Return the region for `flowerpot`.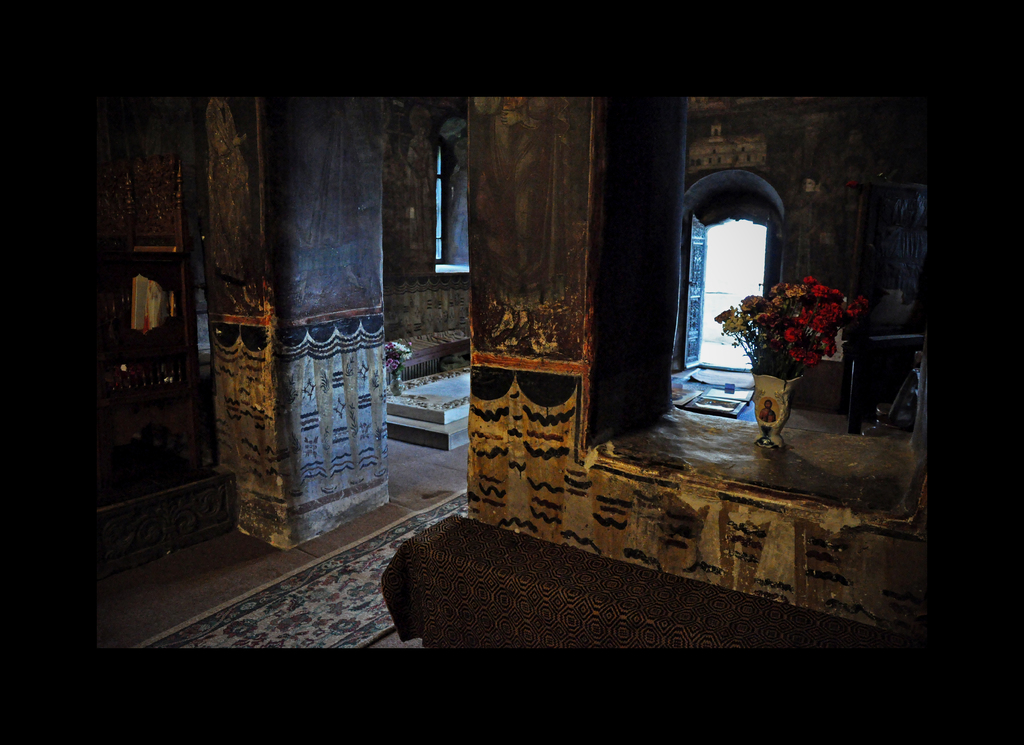
locate(751, 371, 803, 449).
